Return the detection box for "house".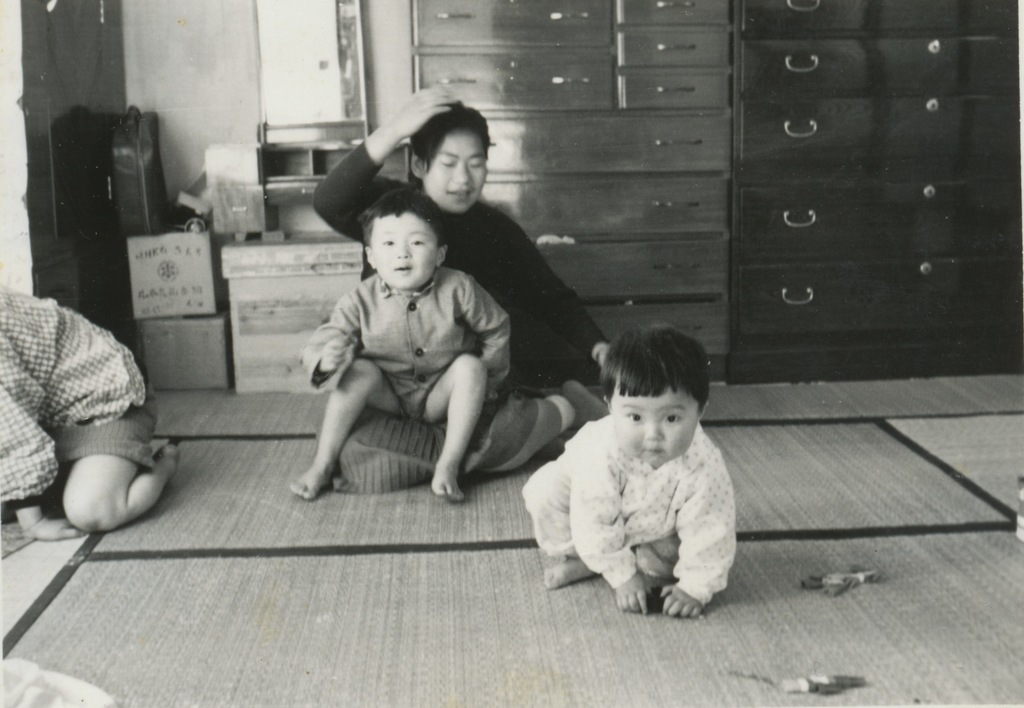
0,0,1023,707.
